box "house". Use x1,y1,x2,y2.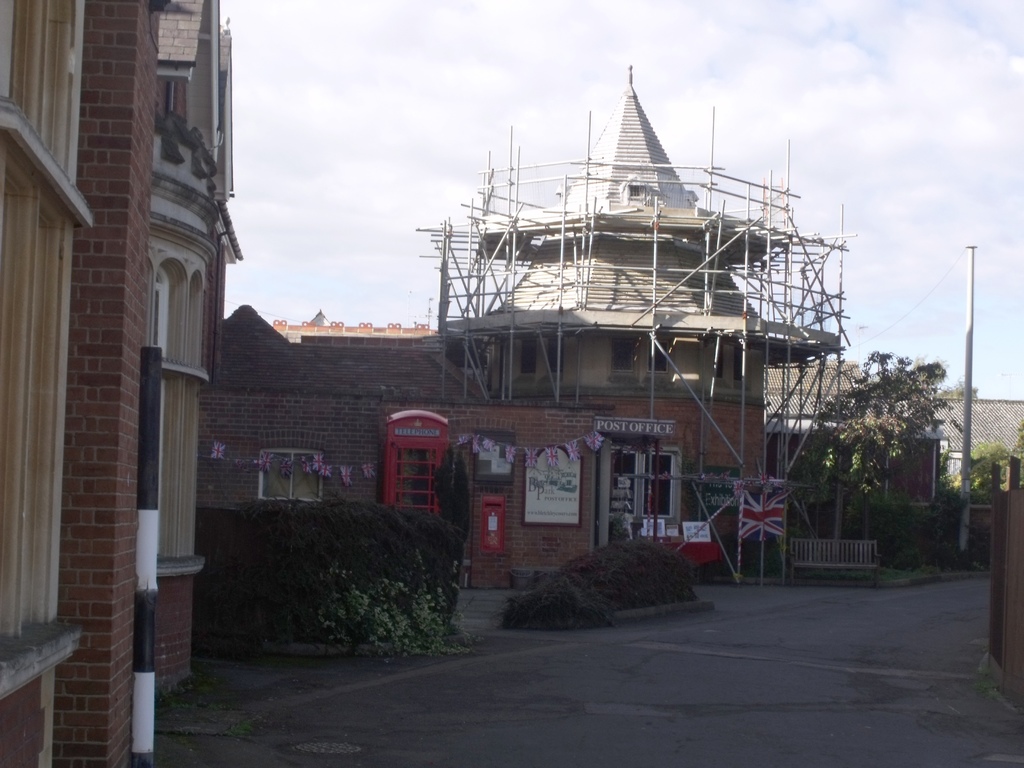
499,89,792,630.
